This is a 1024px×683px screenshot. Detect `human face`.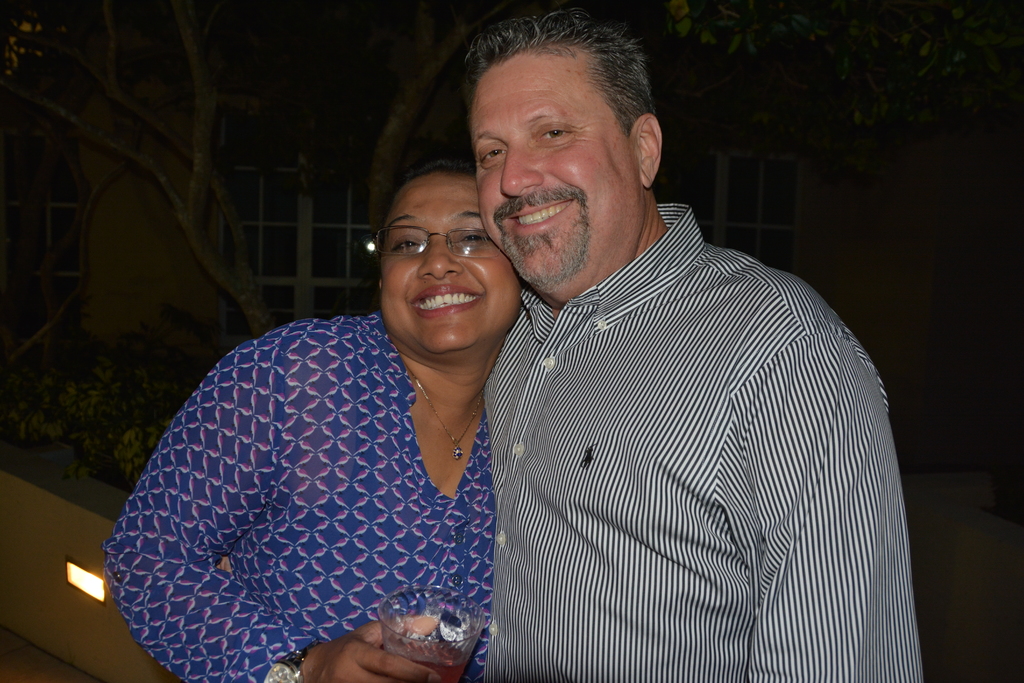
x1=472, y1=51, x2=637, y2=289.
